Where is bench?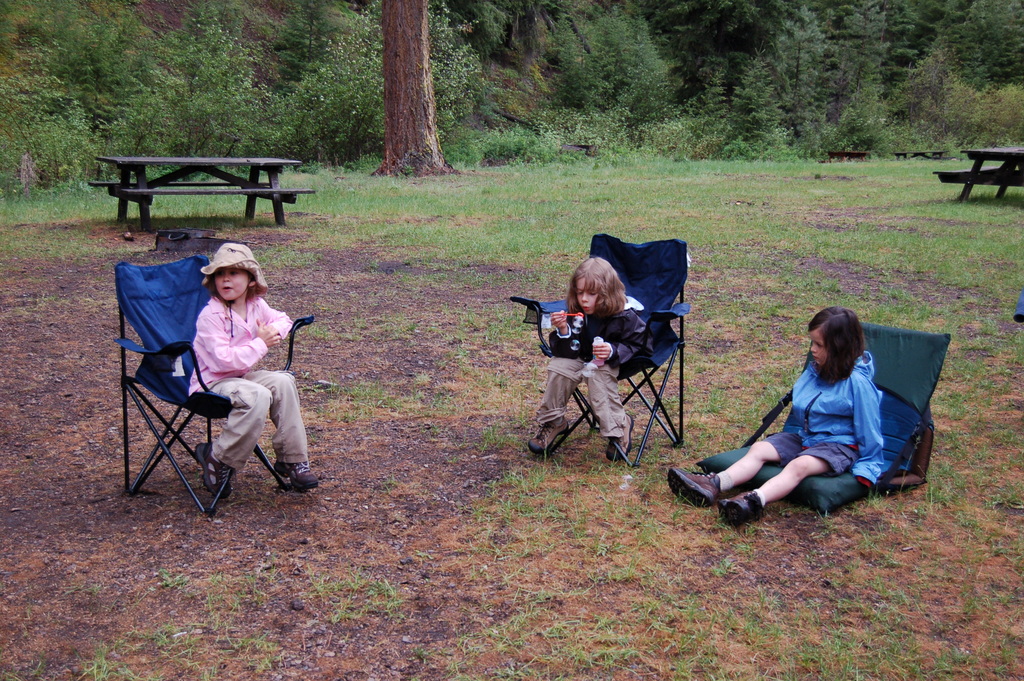
<bbox>828, 151, 870, 165</bbox>.
